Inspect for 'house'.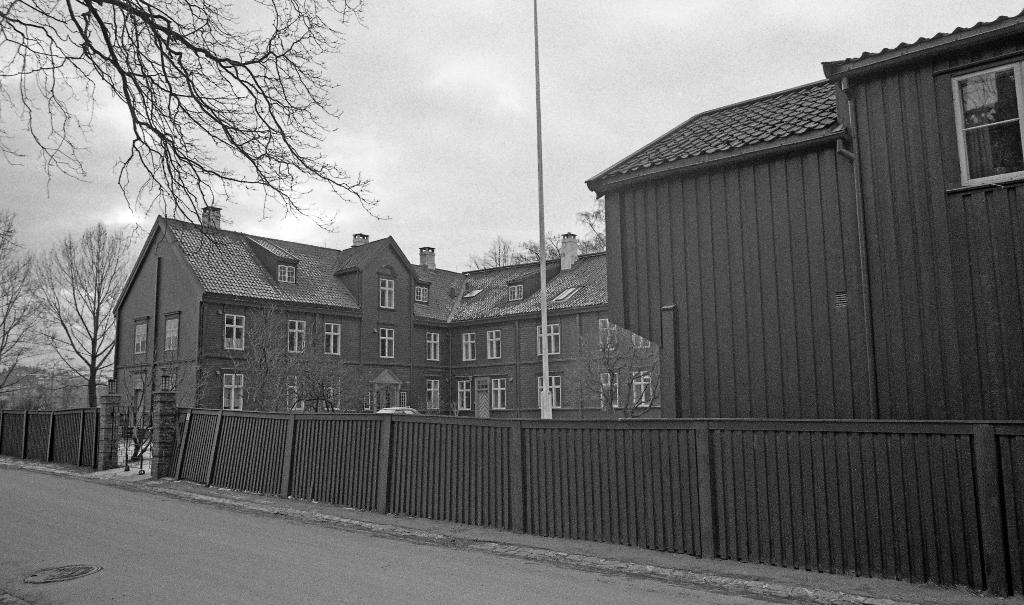
Inspection: {"left": 102, "top": 199, "right": 611, "bottom": 480}.
